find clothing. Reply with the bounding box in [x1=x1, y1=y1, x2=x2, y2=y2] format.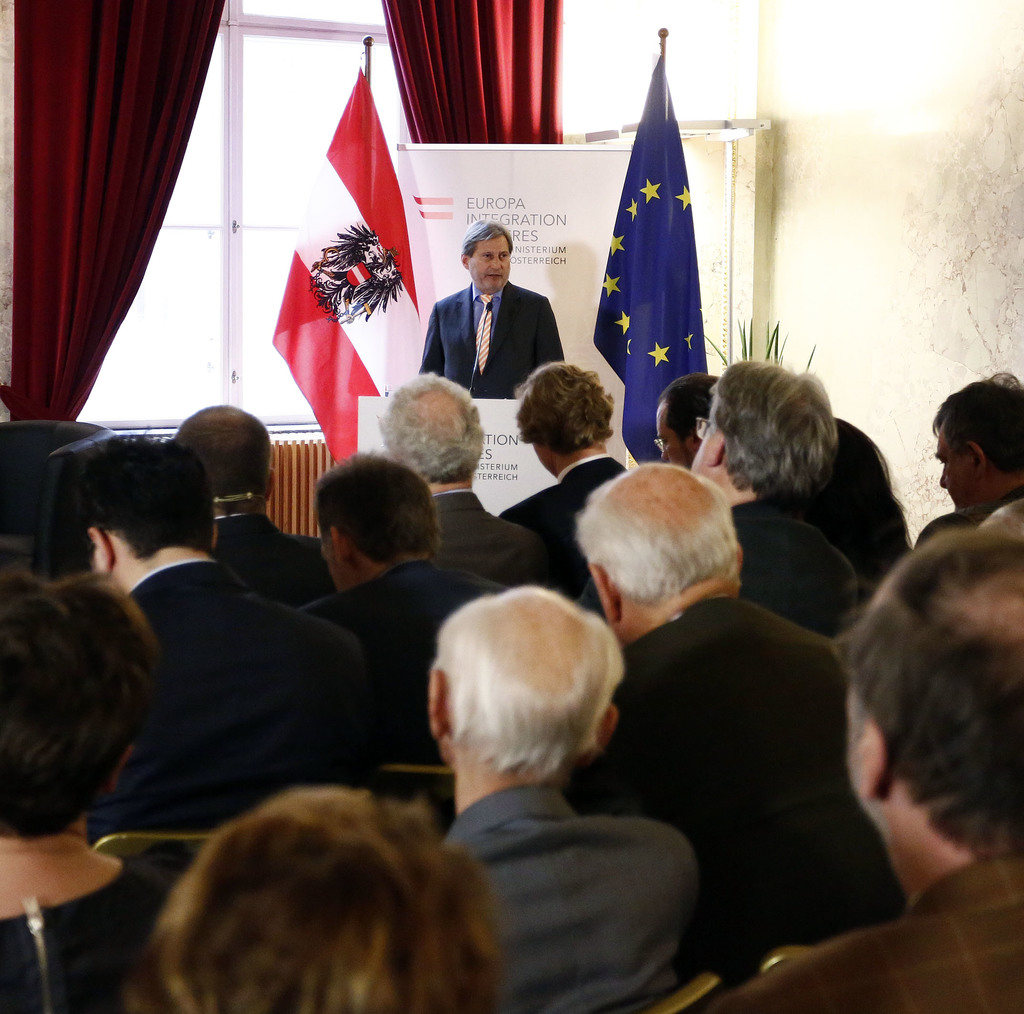
[x1=500, y1=458, x2=628, y2=604].
